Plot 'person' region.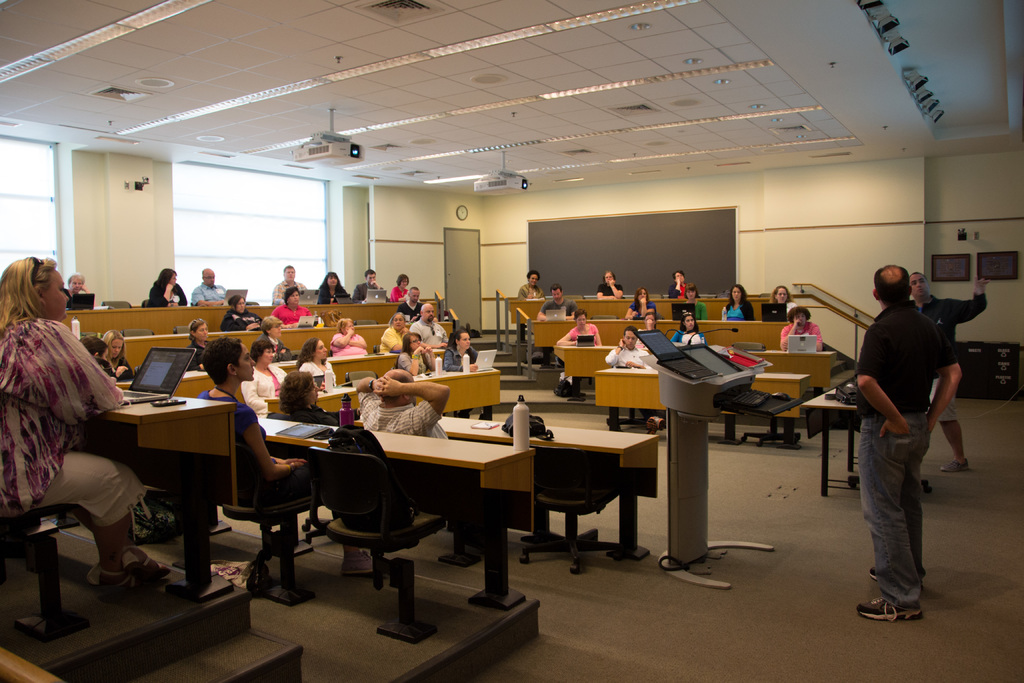
Plotted at rect(311, 274, 352, 302).
